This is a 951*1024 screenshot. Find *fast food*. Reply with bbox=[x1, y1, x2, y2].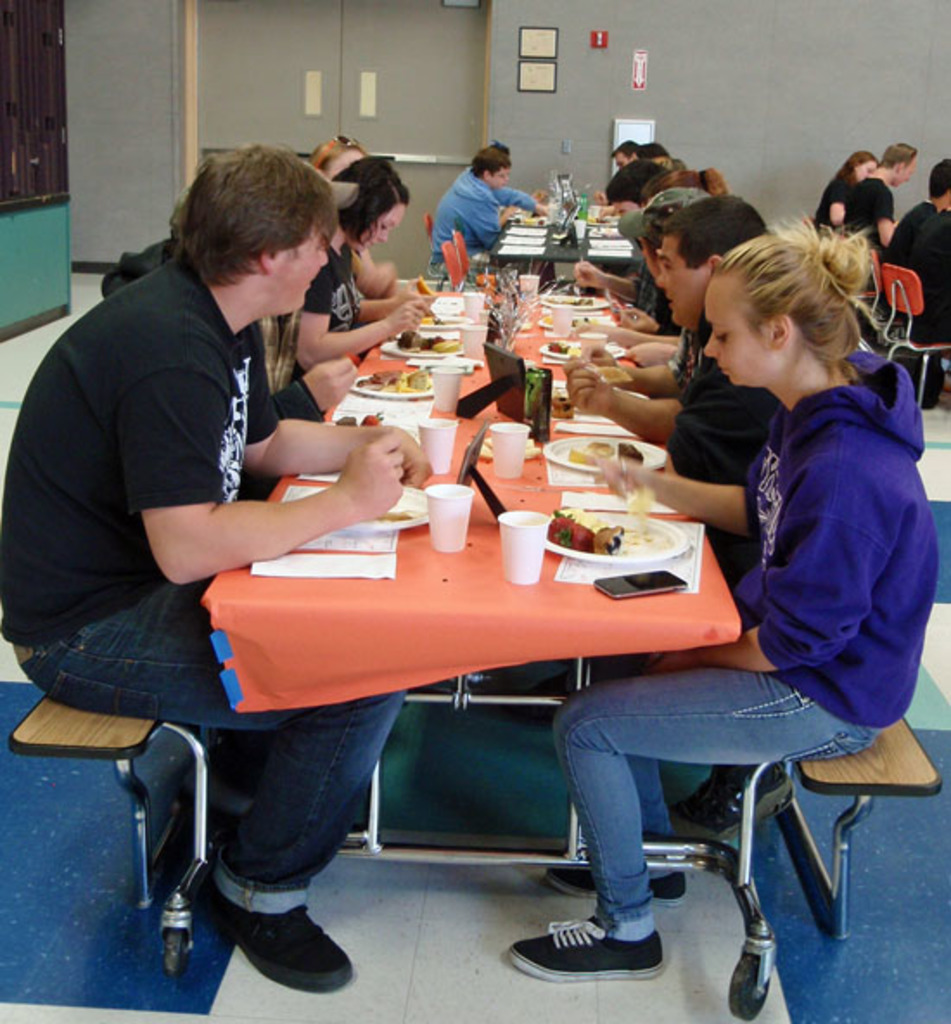
bbox=[356, 368, 436, 387].
